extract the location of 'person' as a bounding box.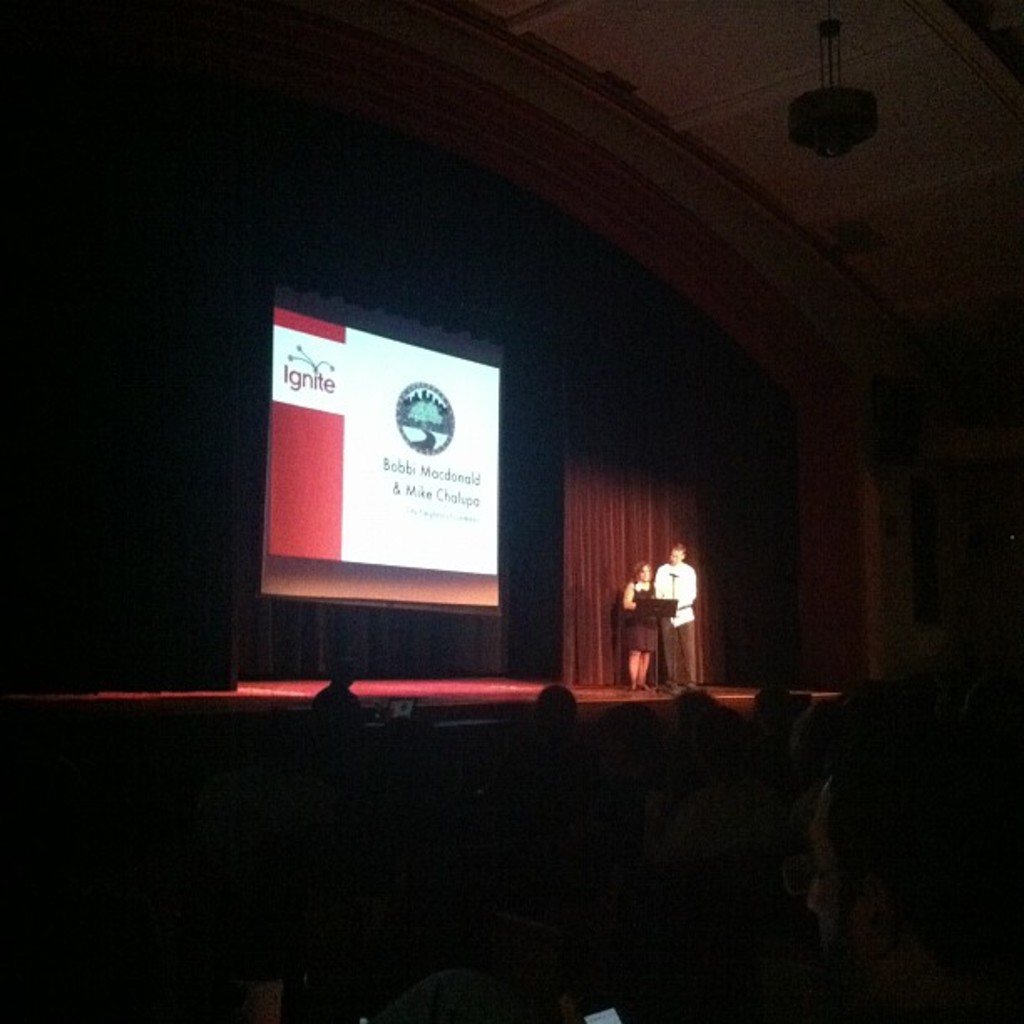
left=634, top=547, right=698, bottom=701.
